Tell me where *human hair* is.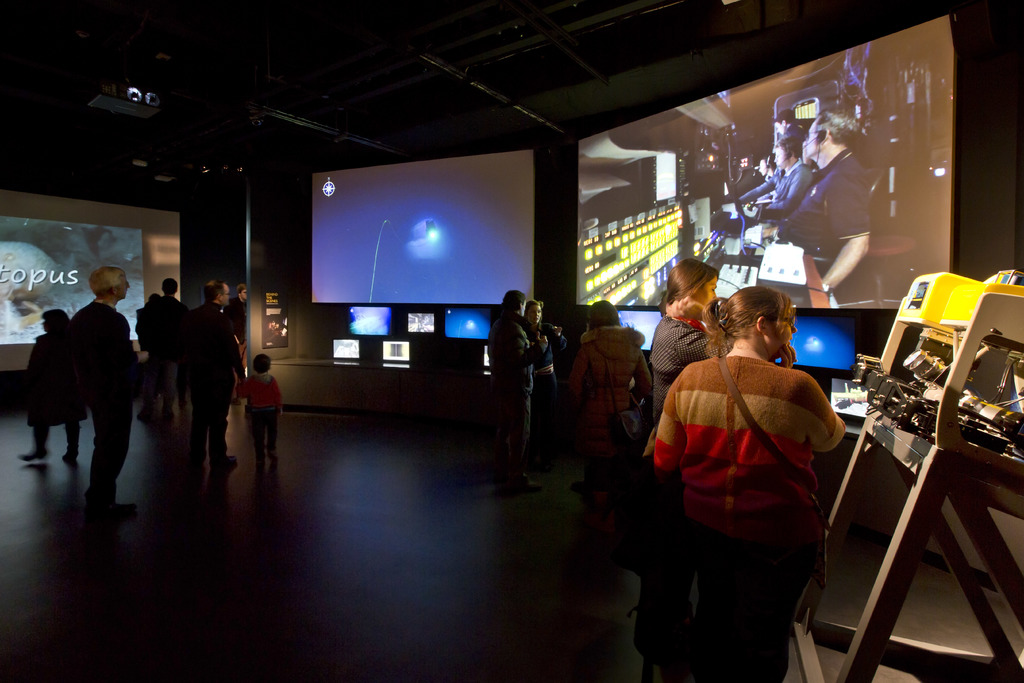
*human hair* is at 591, 299, 621, 329.
